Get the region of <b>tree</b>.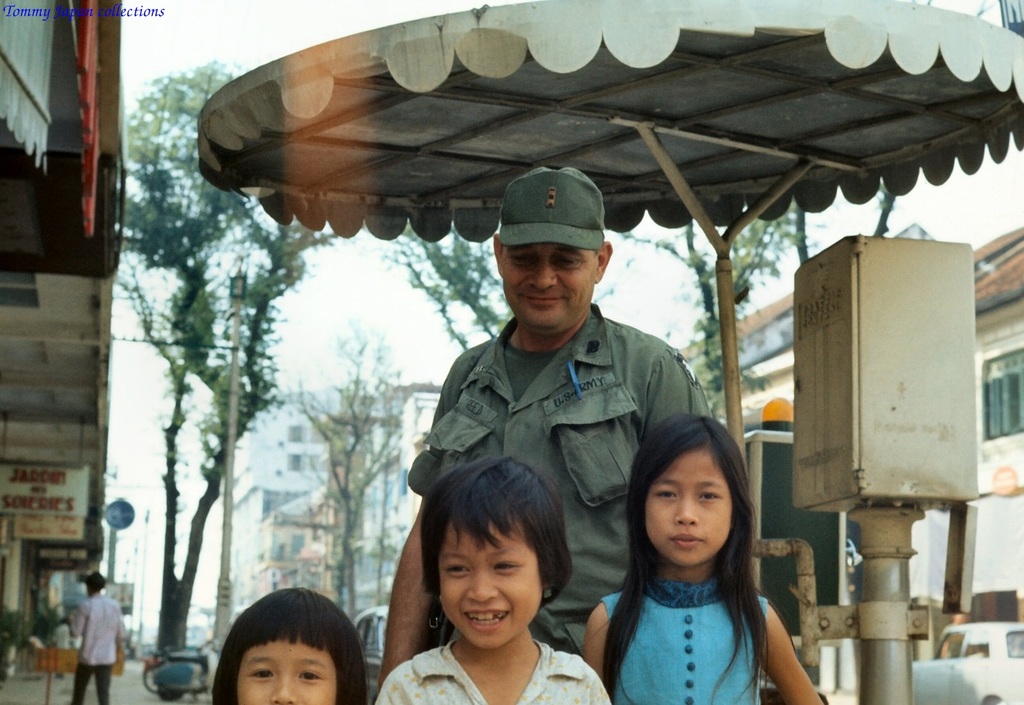
box=[359, 222, 510, 363].
